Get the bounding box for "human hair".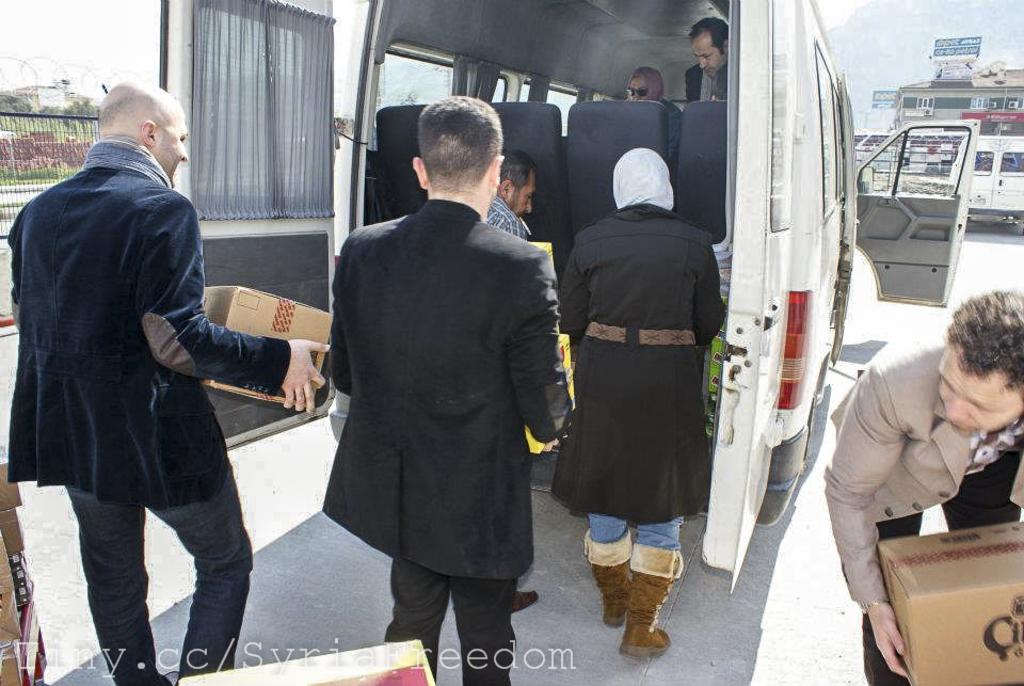
622, 67, 665, 105.
